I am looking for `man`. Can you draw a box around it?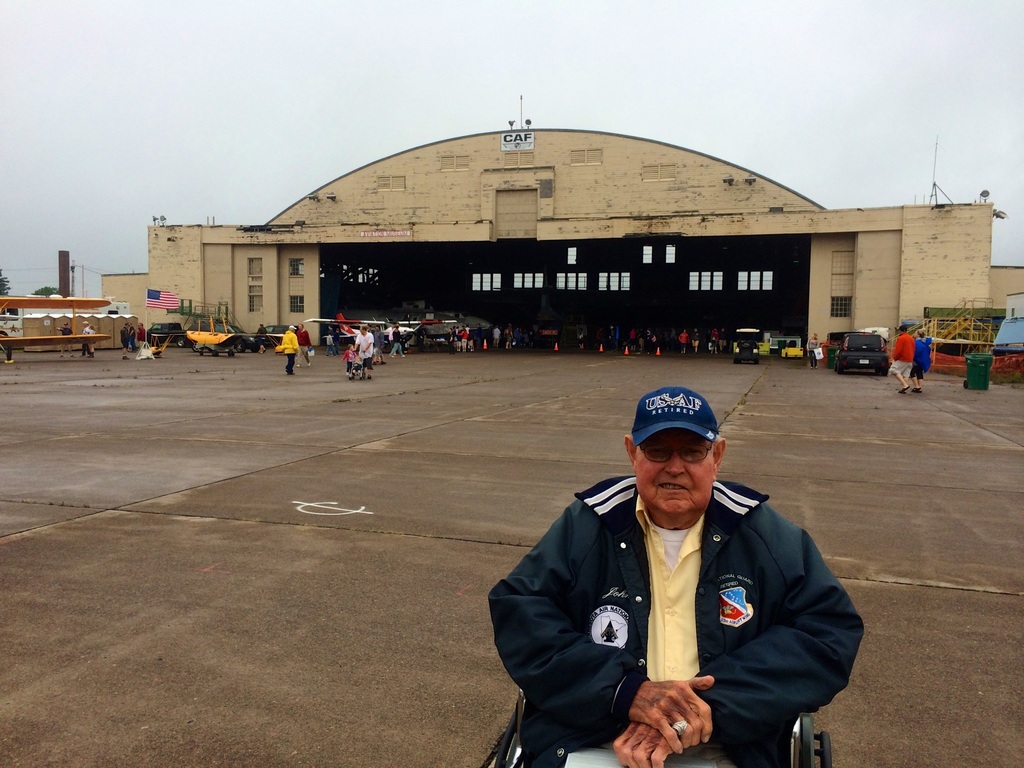
Sure, the bounding box is (x1=282, y1=322, x2=298, y2=372).
